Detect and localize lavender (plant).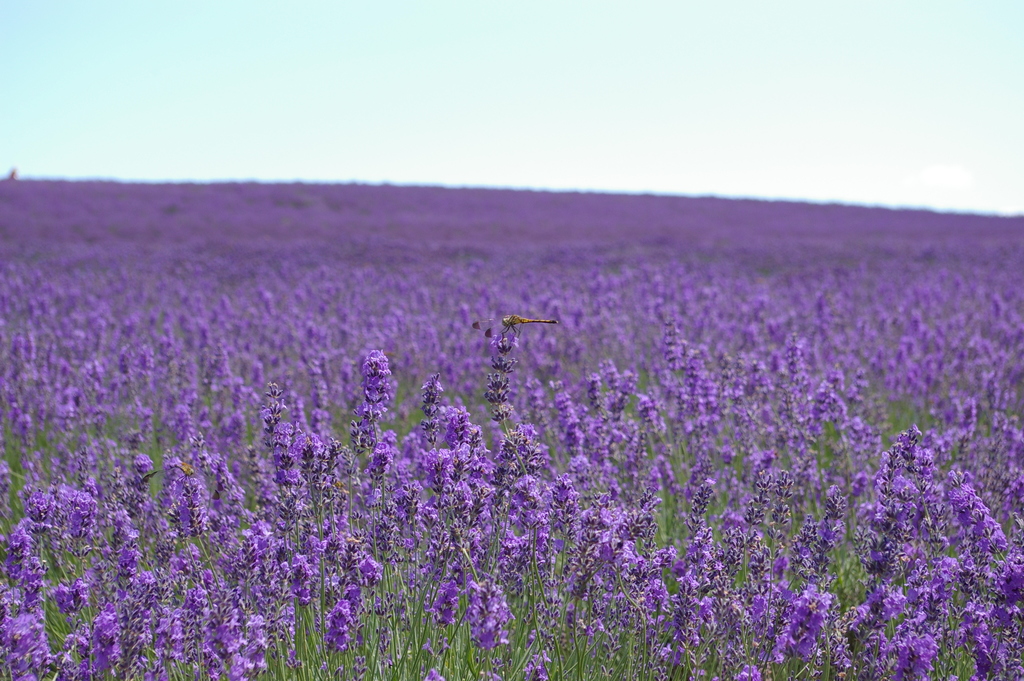
Localized at Rect(648, 458, 678, 478).
